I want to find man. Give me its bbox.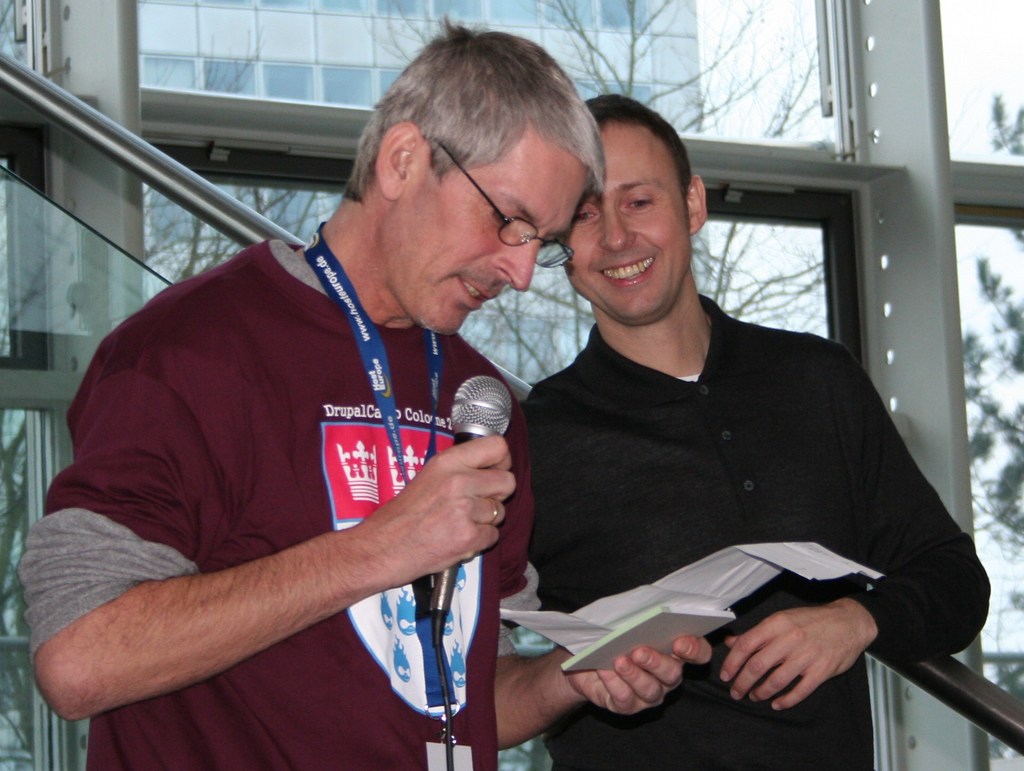
select_region(13, 17, 712, 770).
